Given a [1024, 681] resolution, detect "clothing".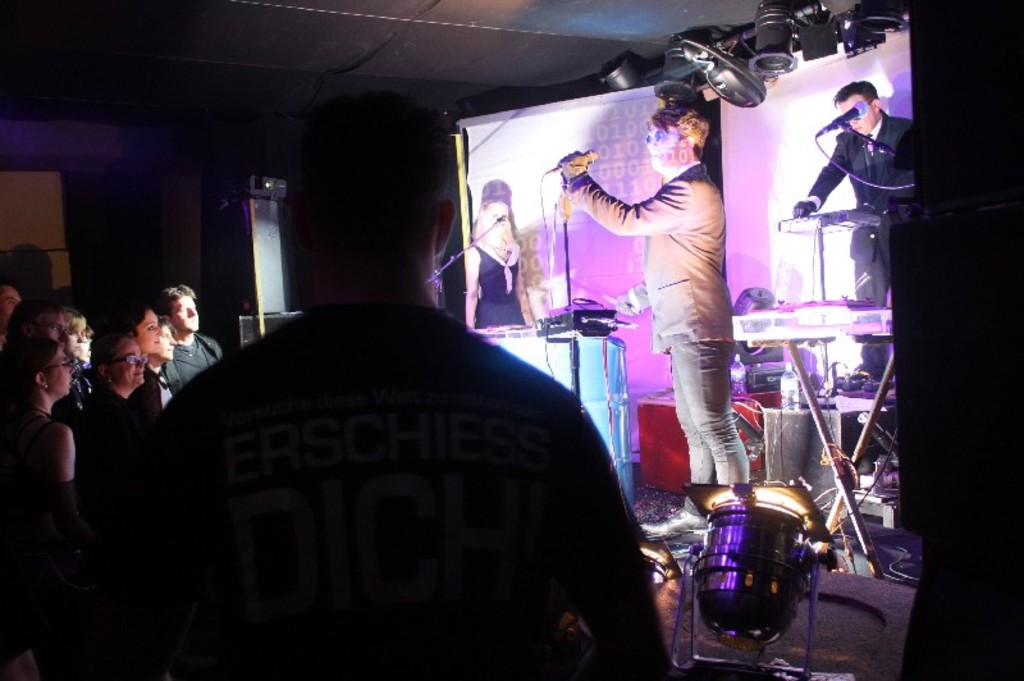
x1=8, y1=415, x2=65, y2=646.
